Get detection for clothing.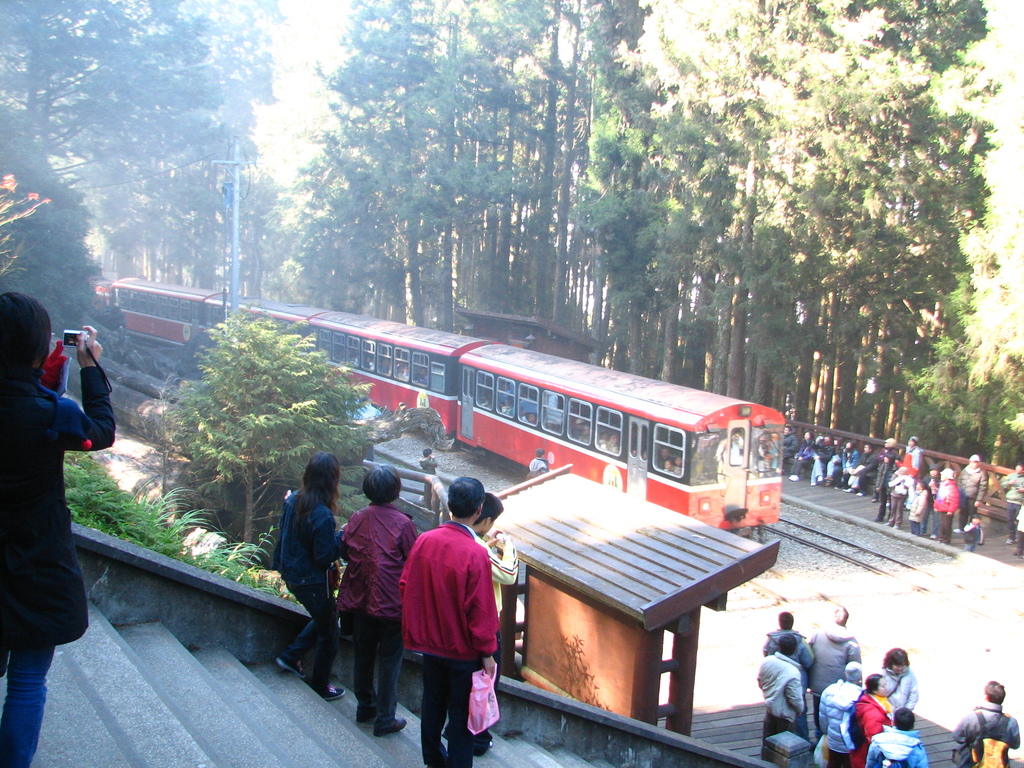
Detection: [811, 623, 858, 676].
